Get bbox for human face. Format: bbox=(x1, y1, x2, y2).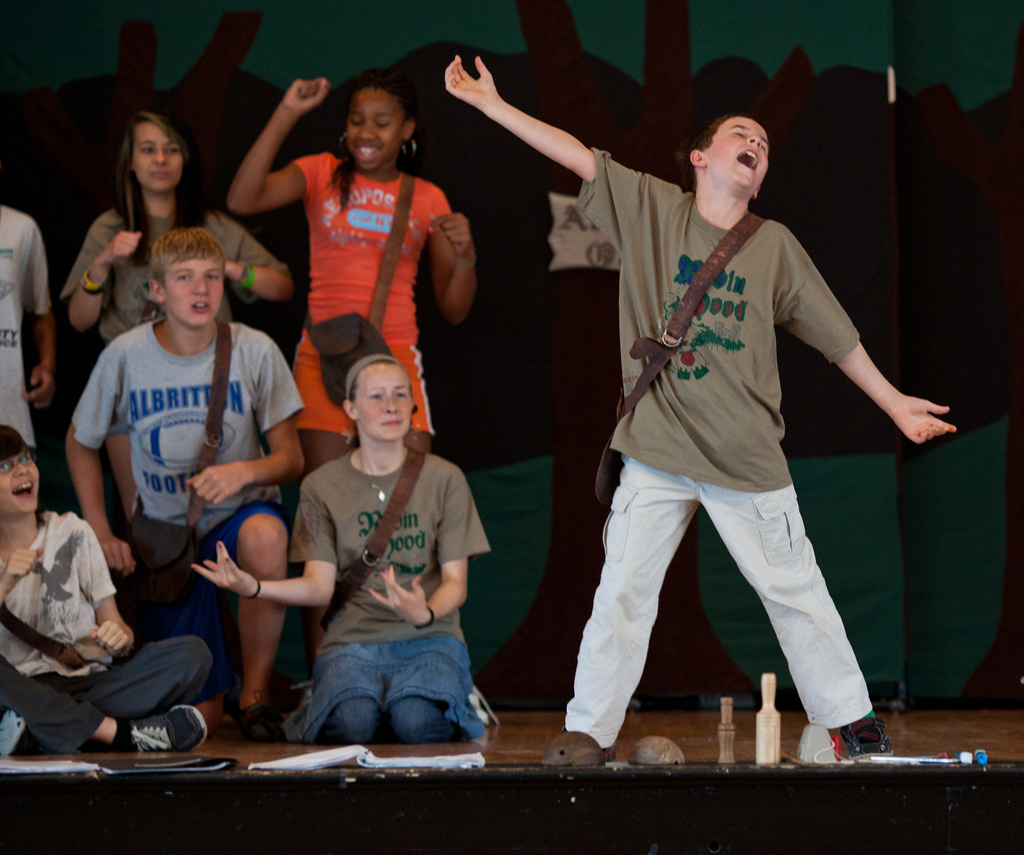
bbox=(713, 118, 769, 195).
